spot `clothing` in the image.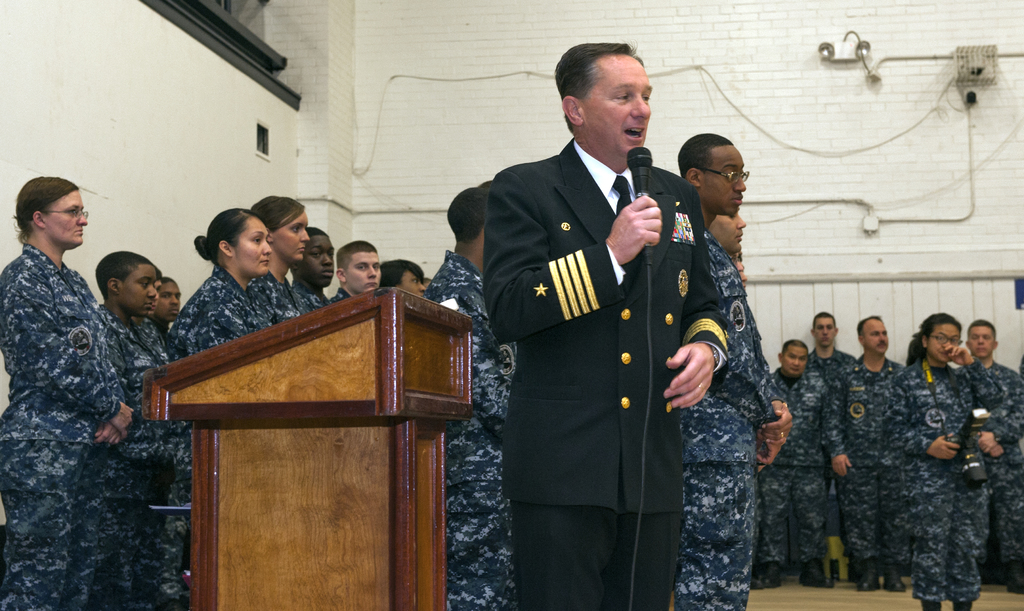
`clothing` found at select_region(430, 264, 515, 438).
